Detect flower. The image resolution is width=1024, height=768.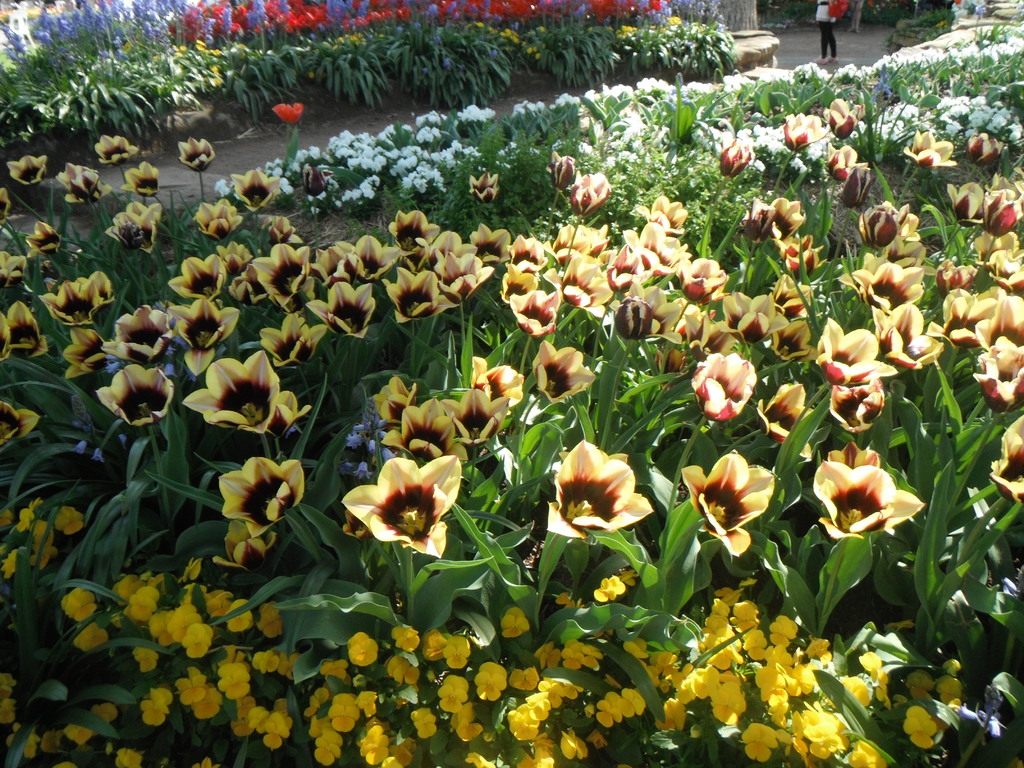
region(94, 363, 172, 426).
